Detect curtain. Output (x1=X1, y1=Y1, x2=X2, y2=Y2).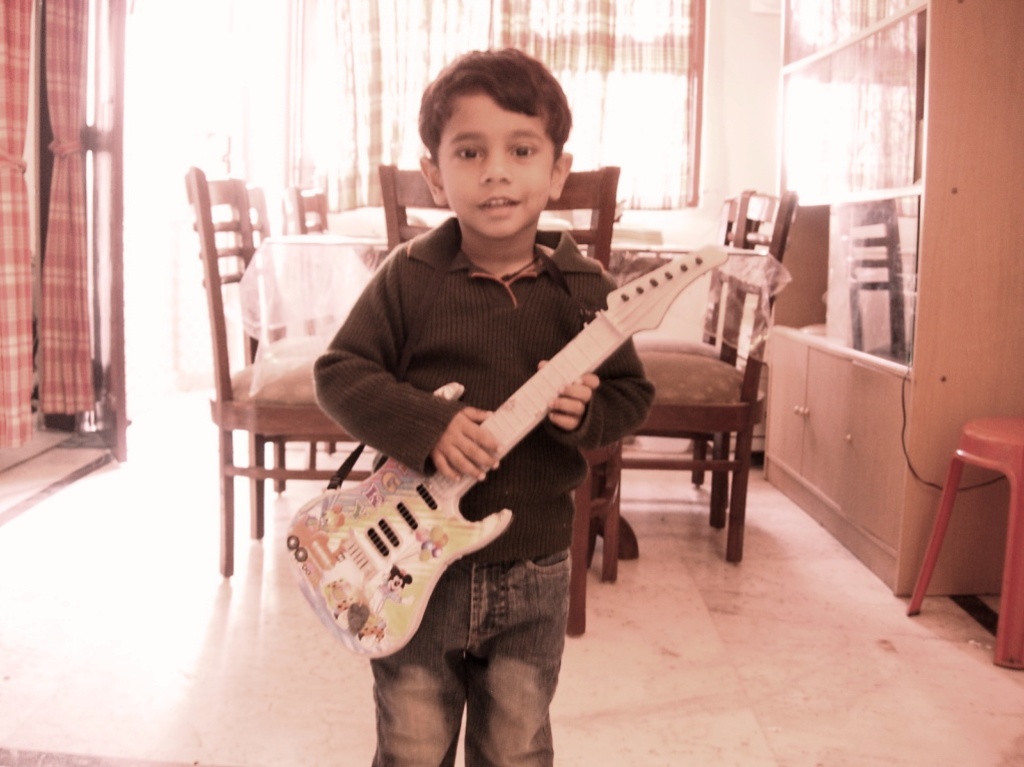
(x1=0, y1=0, x2=90, y2=443).
